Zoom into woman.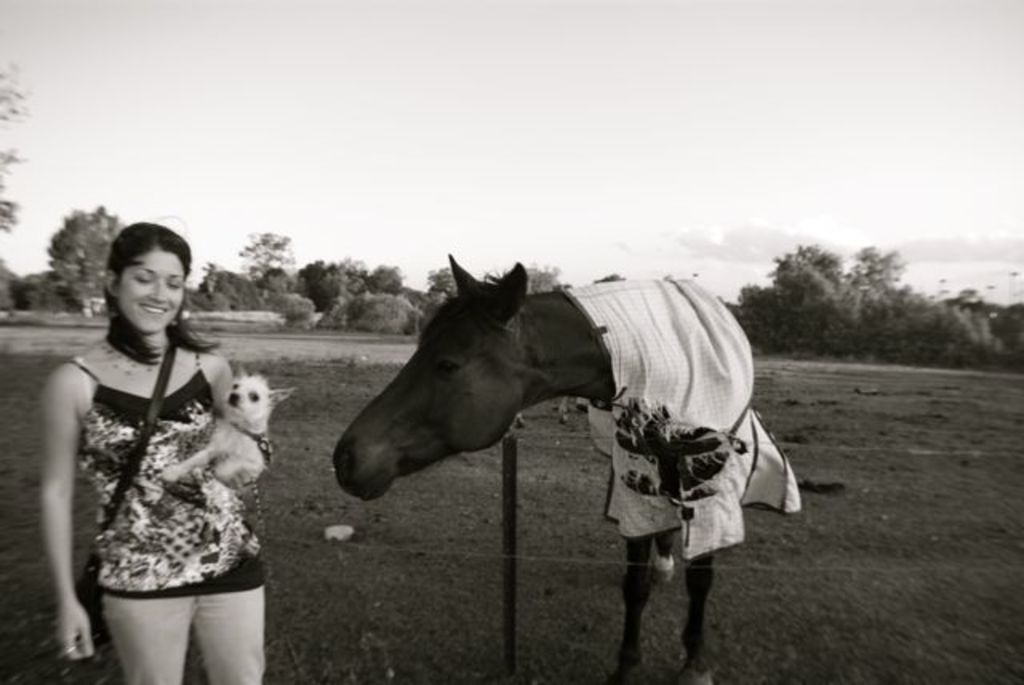
Zoom target: <box>38,211,278,683</box>.
